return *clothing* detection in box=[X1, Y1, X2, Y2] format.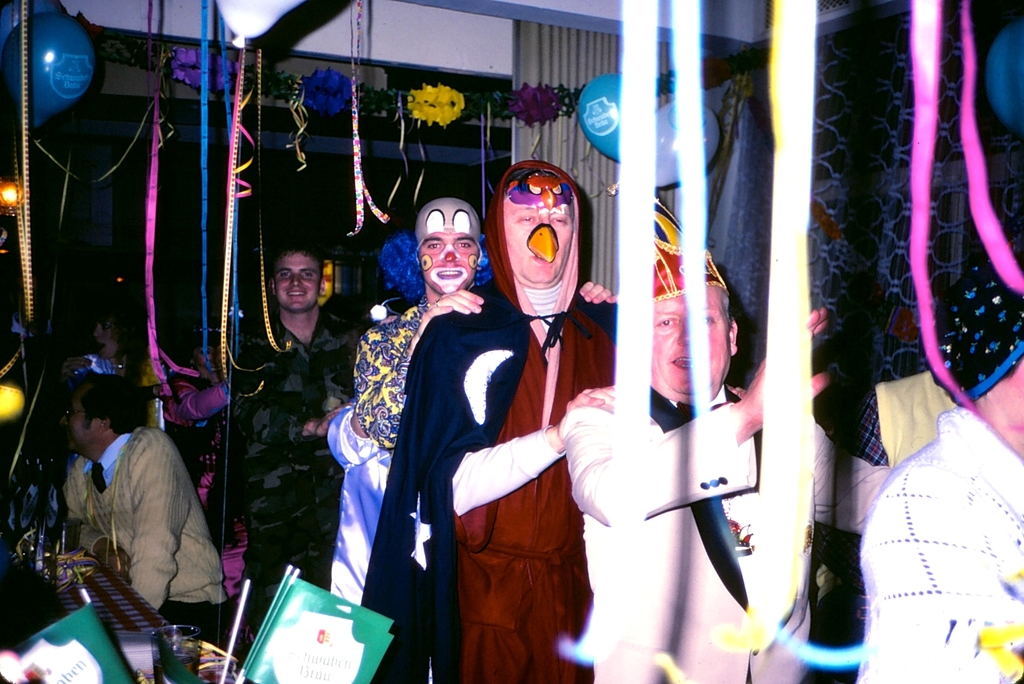
box=[355, 284, 500, 601].
